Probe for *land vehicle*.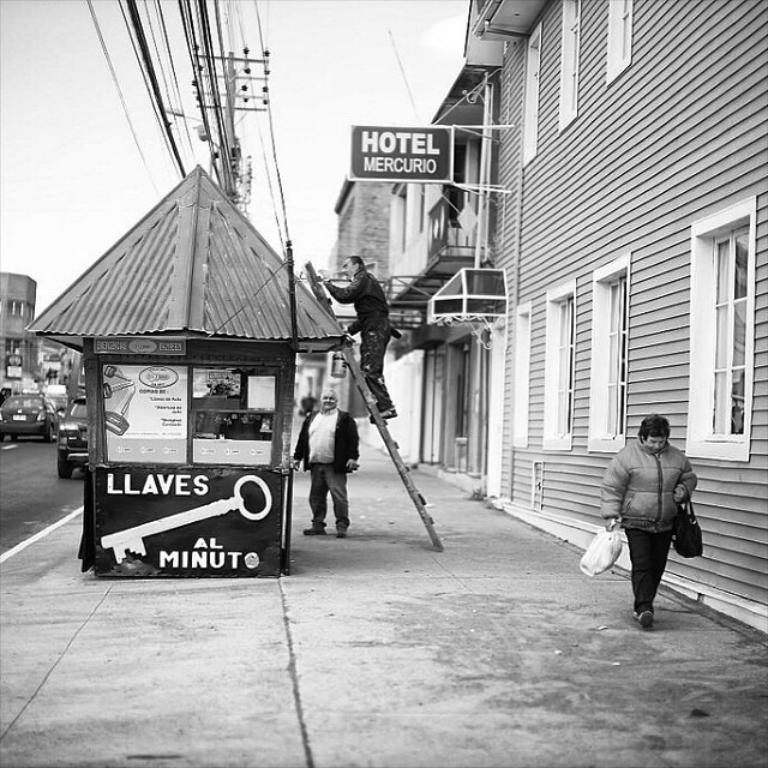
Probe result: l=0, t=392, r=64, b=443.
